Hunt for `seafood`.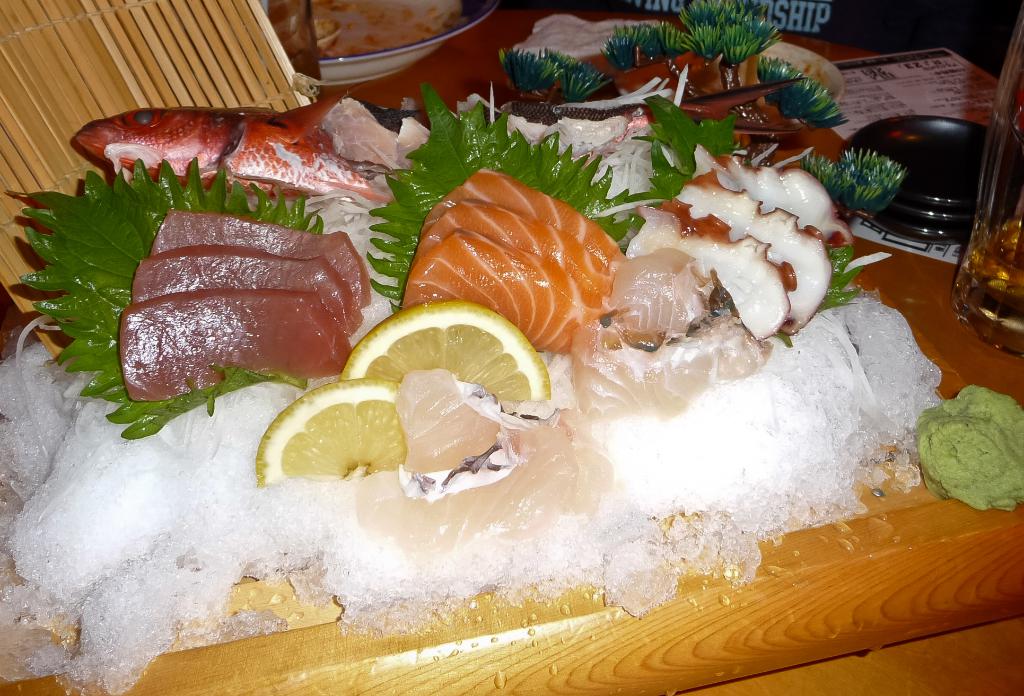
Hunted down at 607/243/705/350.
